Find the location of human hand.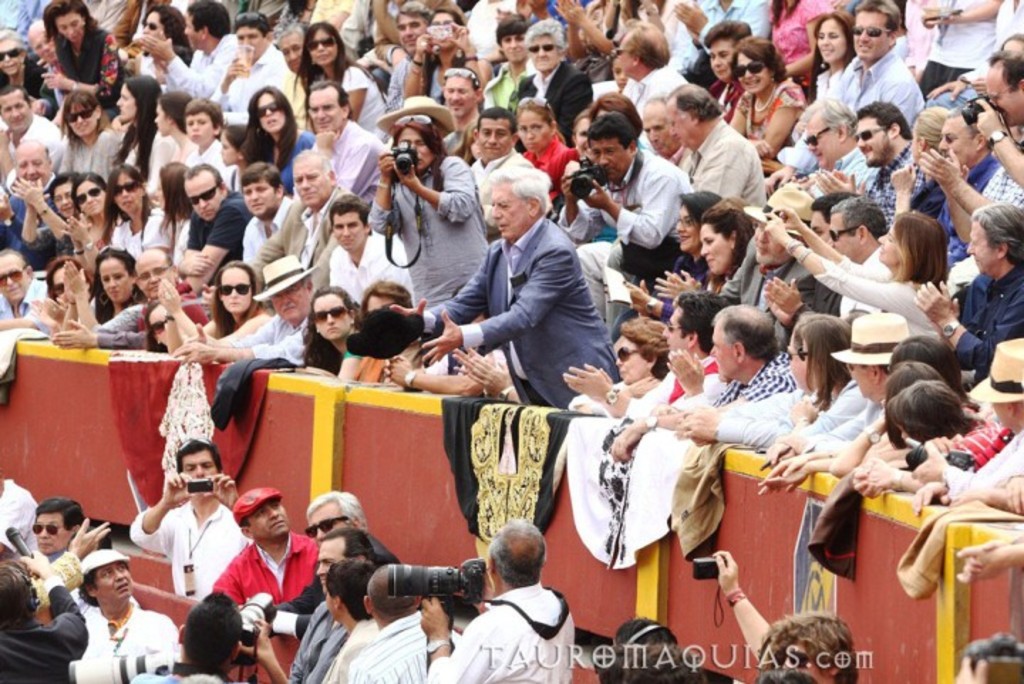
Location: 674 1 708 37.
